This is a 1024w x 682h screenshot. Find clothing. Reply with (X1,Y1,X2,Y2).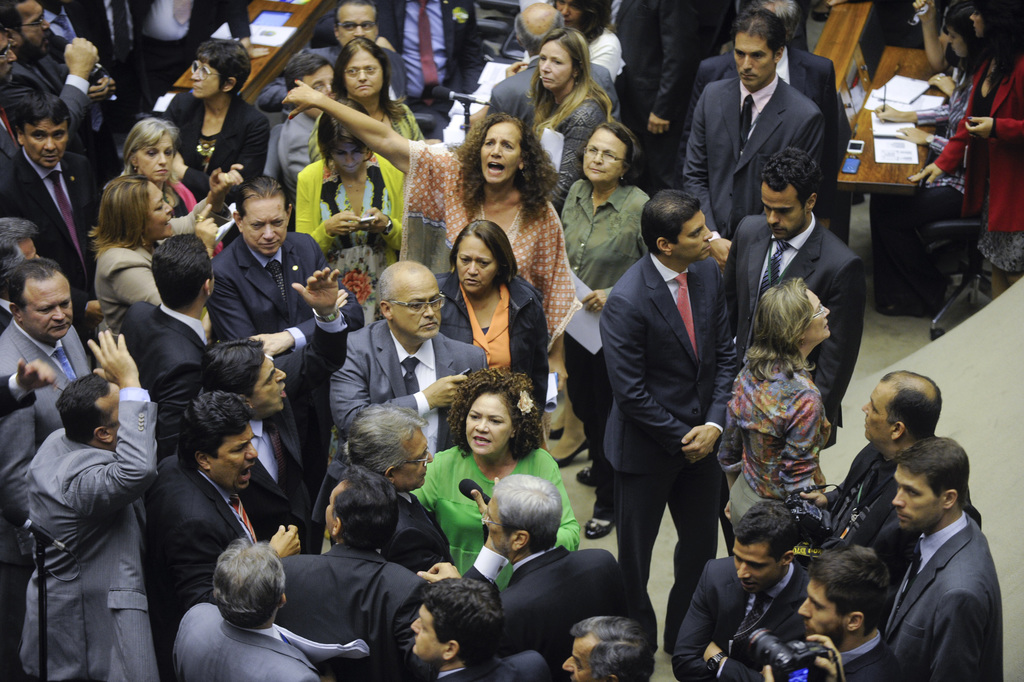
(97,204,199,320).
